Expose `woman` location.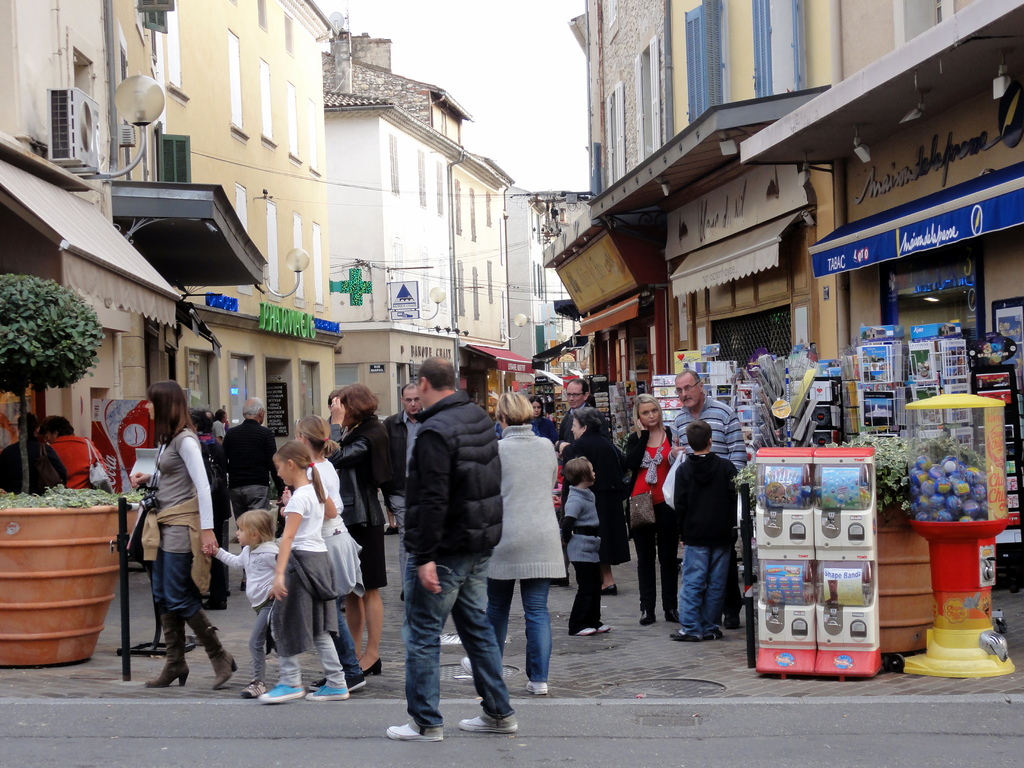
Exposed at 619/401/684/624.
